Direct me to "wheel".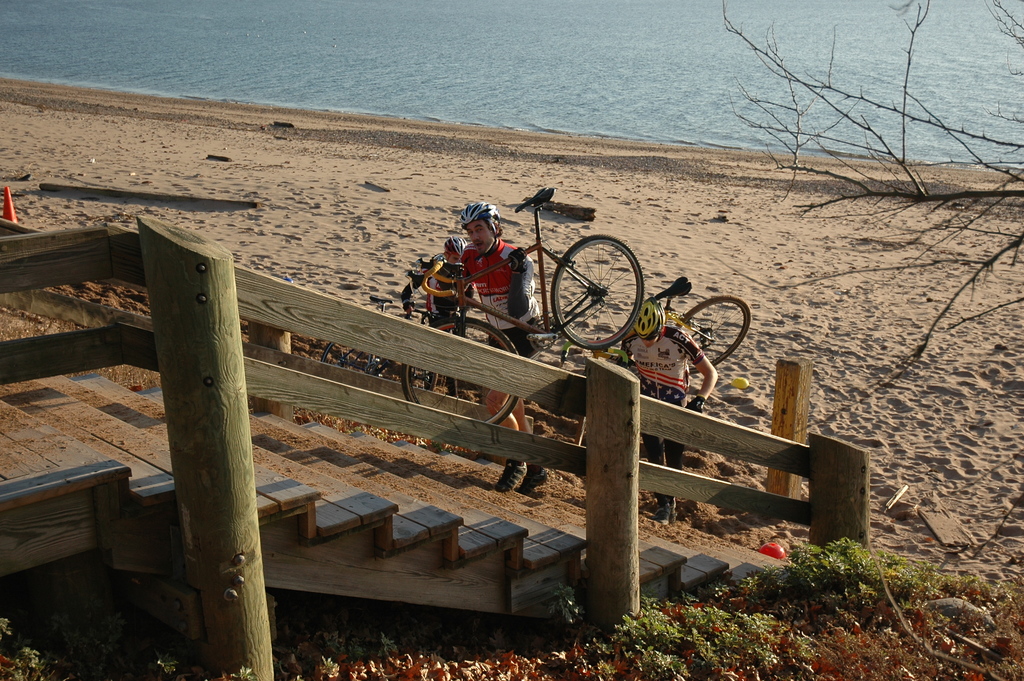
Direction: x1=402, y1=315, x2=520, y2=422.
